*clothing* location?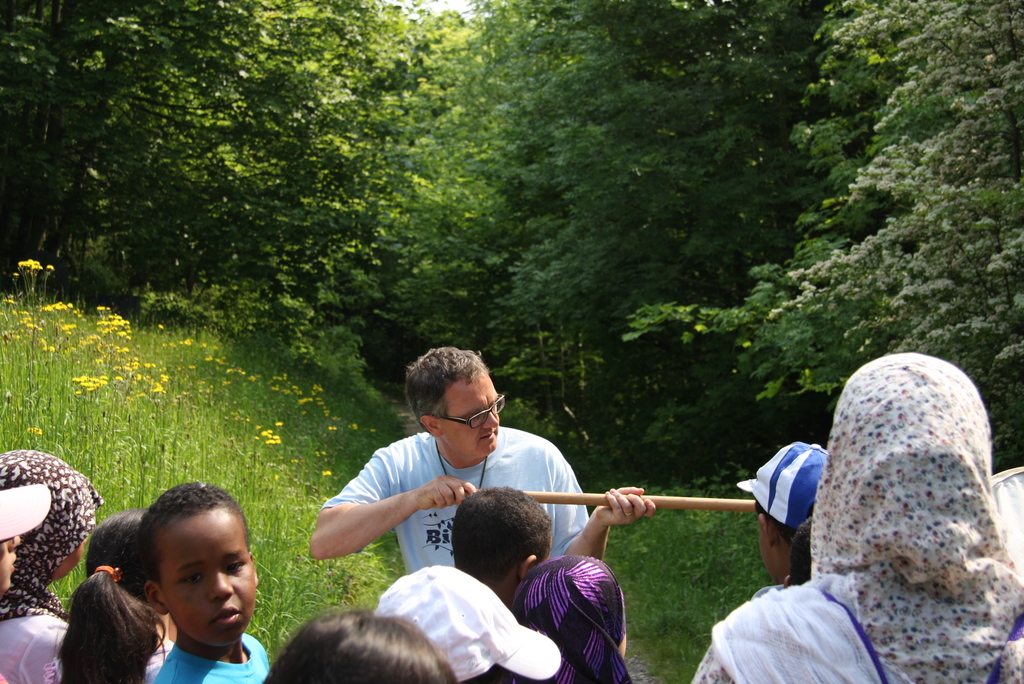
[324,432,592,576]
